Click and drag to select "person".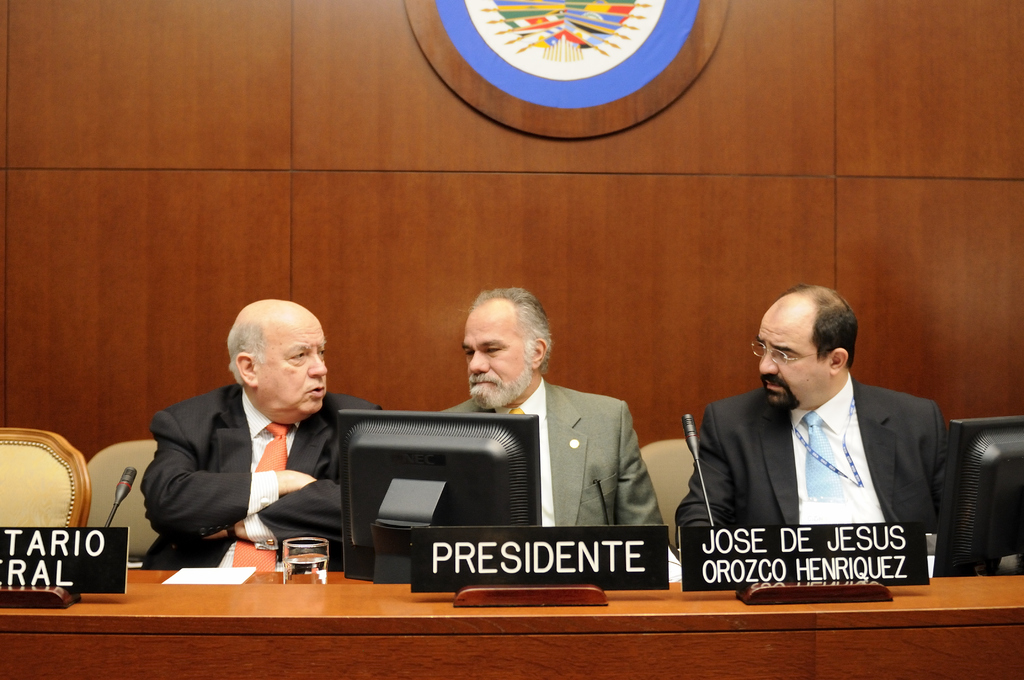
Selection: [left=139, top=280, right=375, bottom=601].
